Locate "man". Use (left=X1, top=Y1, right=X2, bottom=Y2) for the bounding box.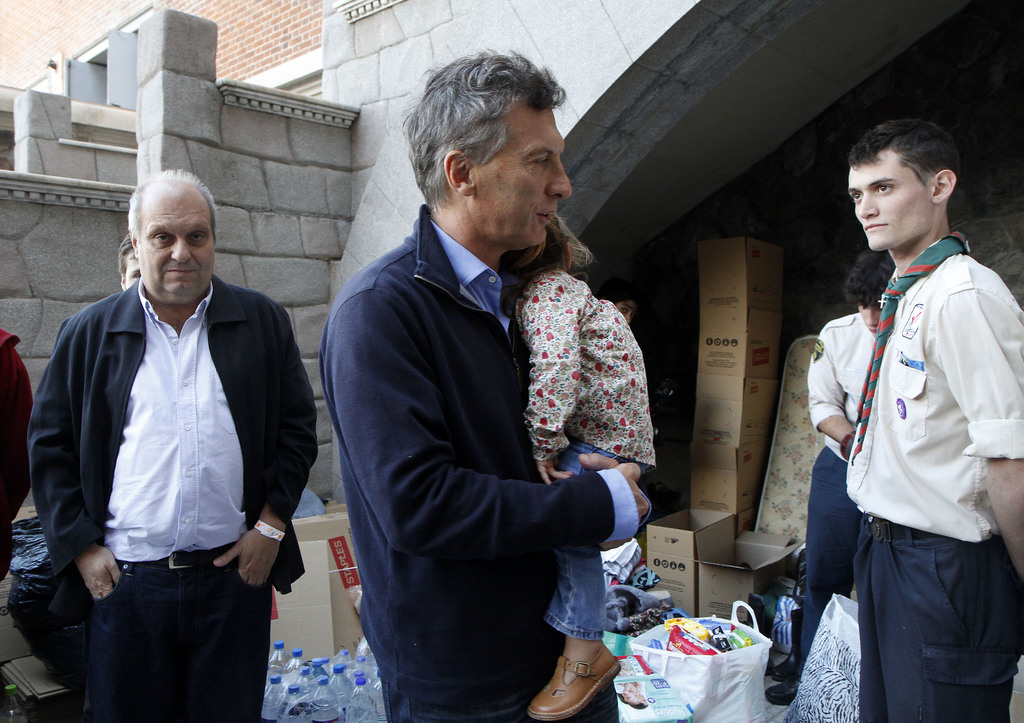
(left=767, top=250, right=894, bottom=708).
